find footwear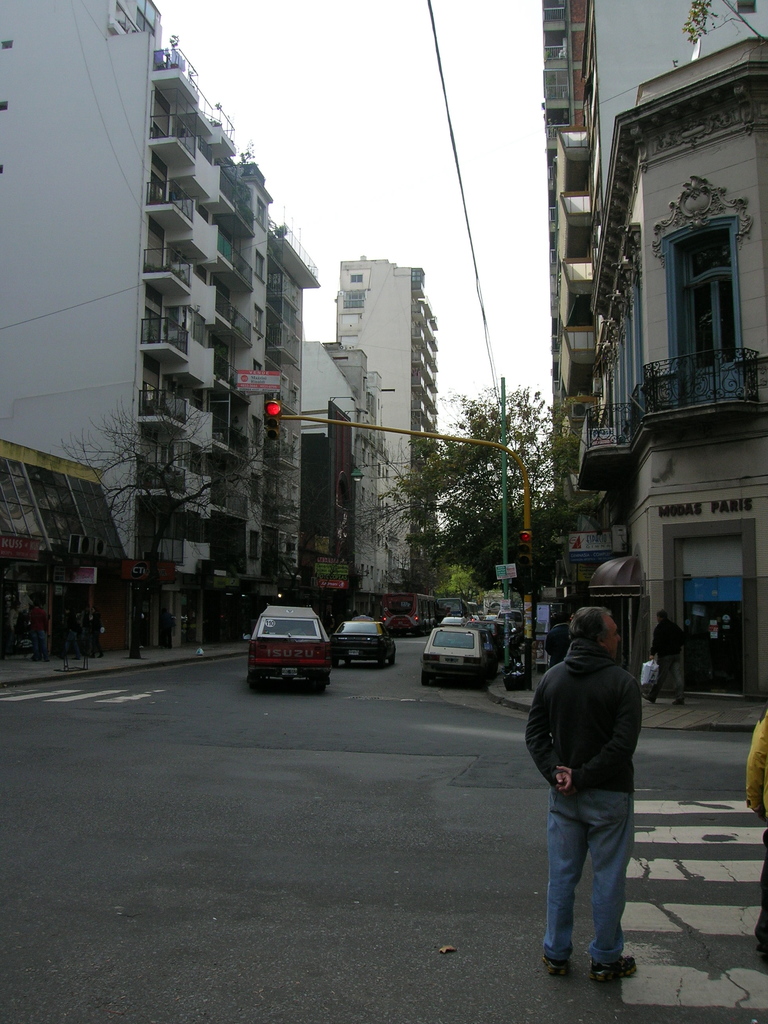
x1=672, y1=696, x2=686, y2=706
